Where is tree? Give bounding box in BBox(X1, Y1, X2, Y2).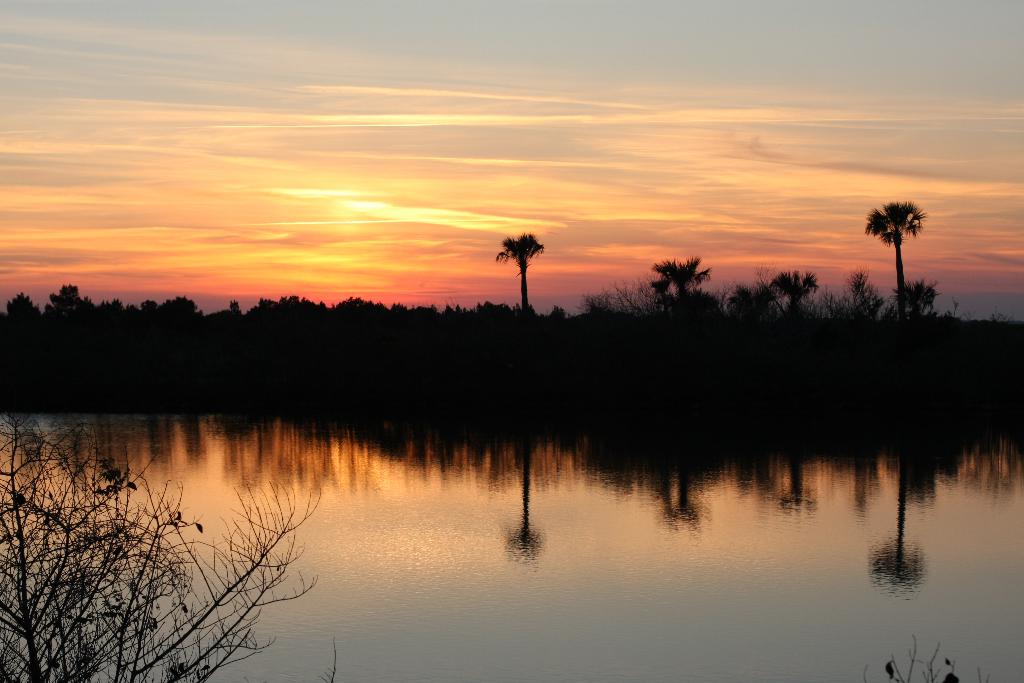
BBox(762, 263, 829, 324).
